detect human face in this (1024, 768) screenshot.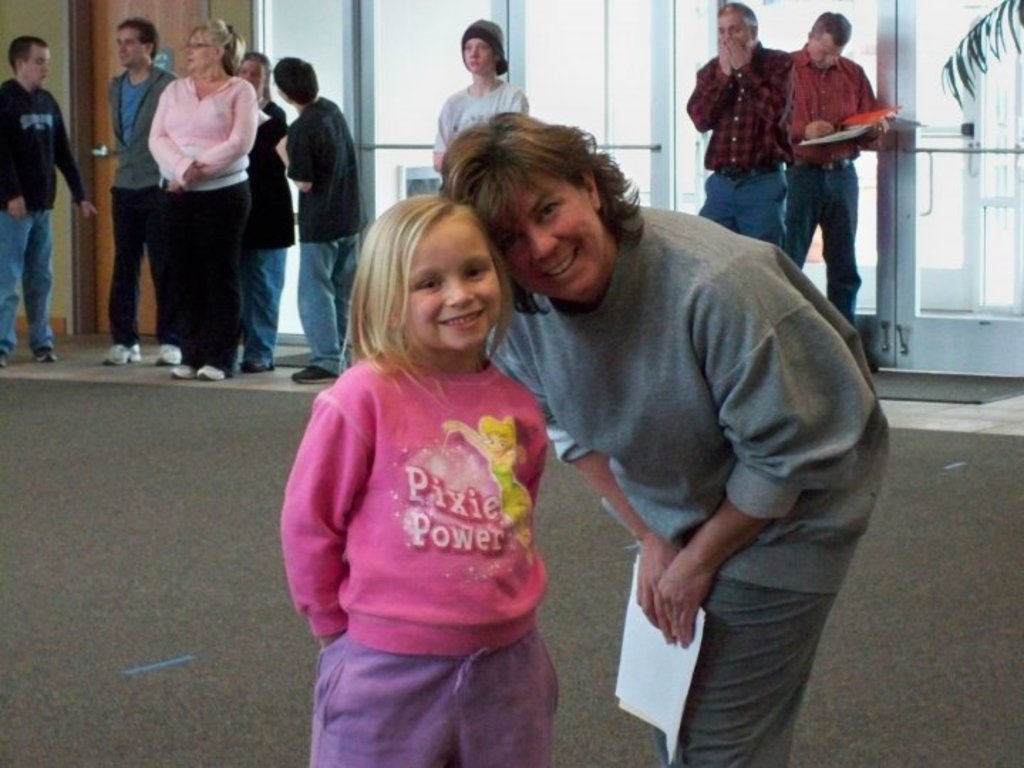
Detection: l=459, t=34, r=491, b=73.
